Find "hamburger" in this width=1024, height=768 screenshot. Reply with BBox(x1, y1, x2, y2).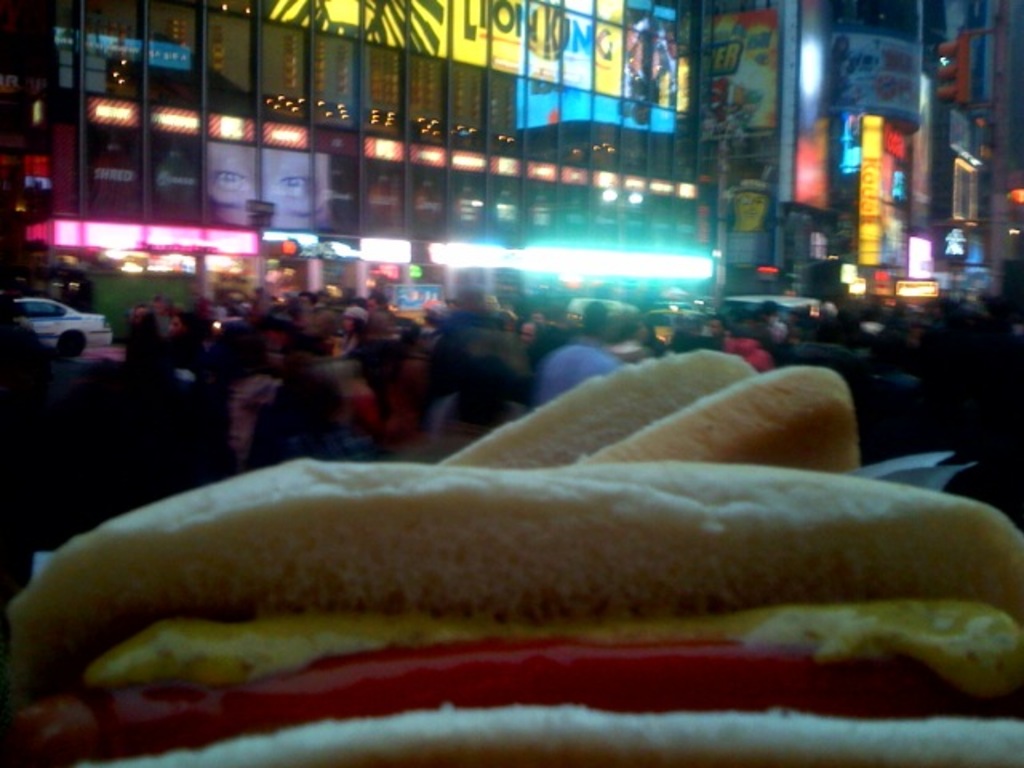
BBox(0, 461, 1022, 766).
